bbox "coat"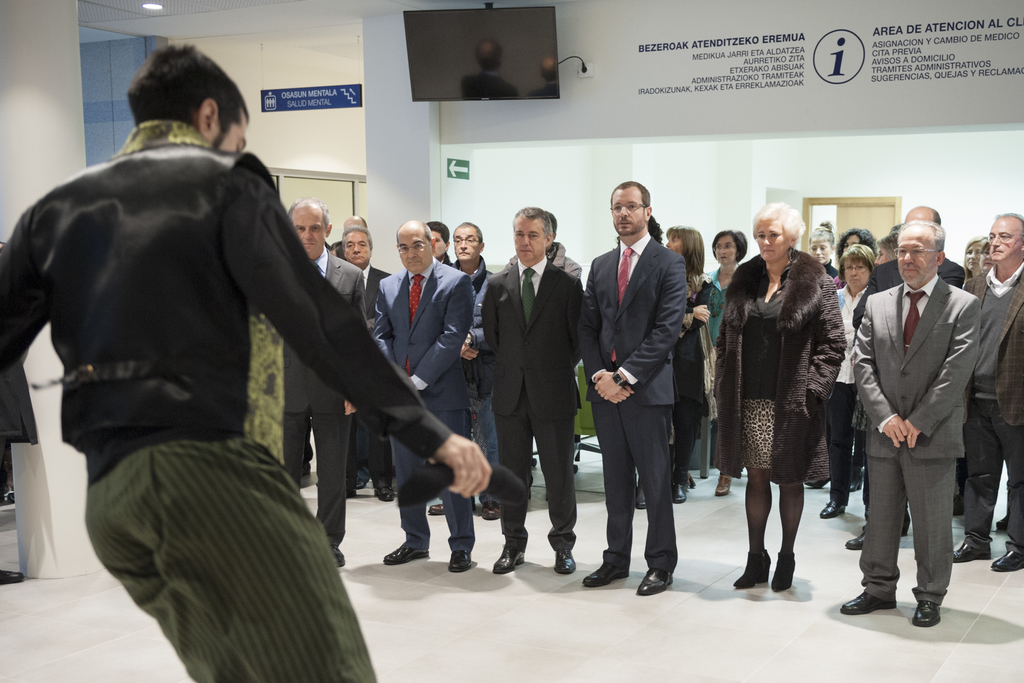
(481,254,589,415)
